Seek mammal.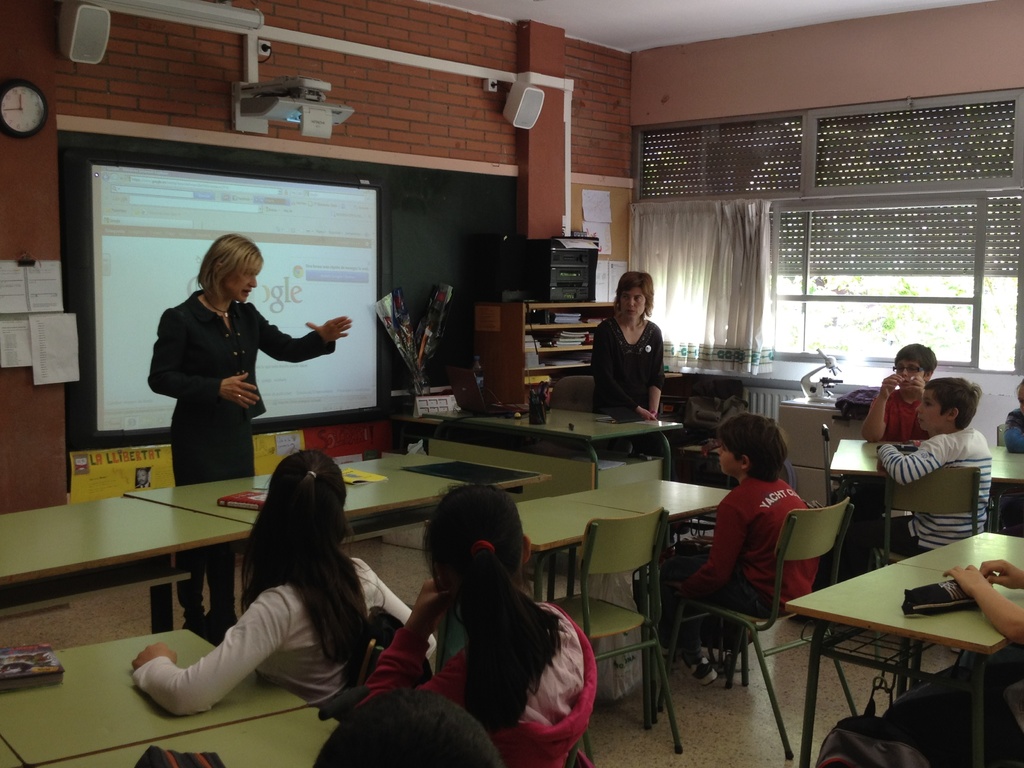
<box>1007,377,1023,455</box>.
